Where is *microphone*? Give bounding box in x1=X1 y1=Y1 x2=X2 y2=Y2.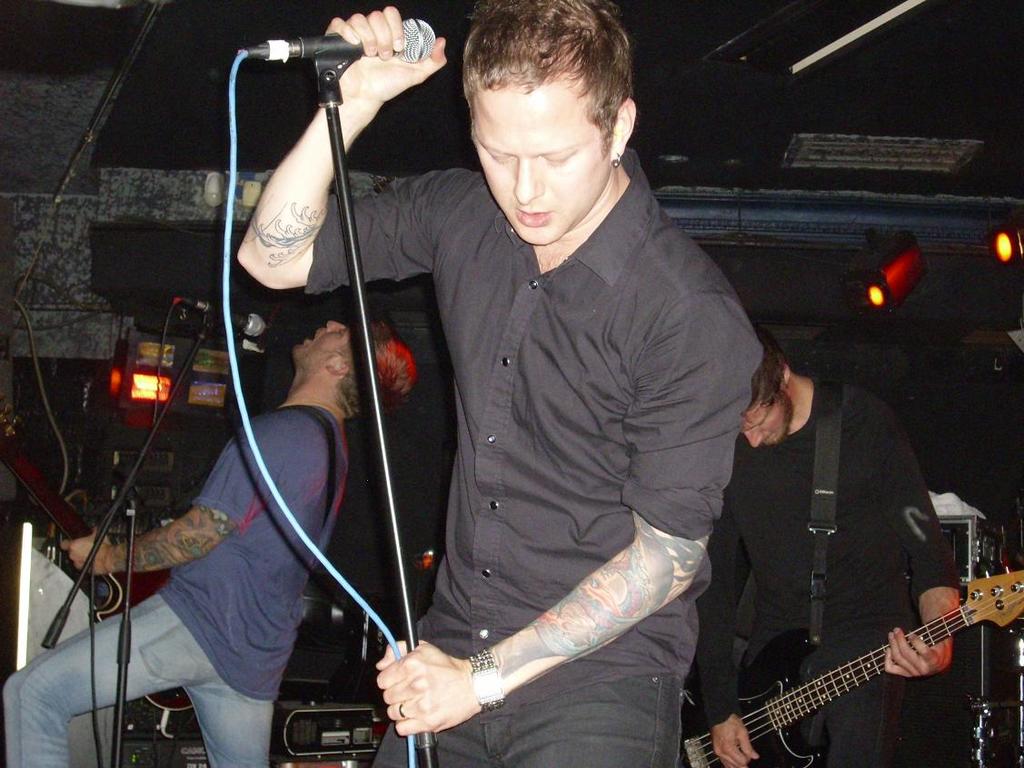
x1=246 y1=8 x2=440 y2=66.
